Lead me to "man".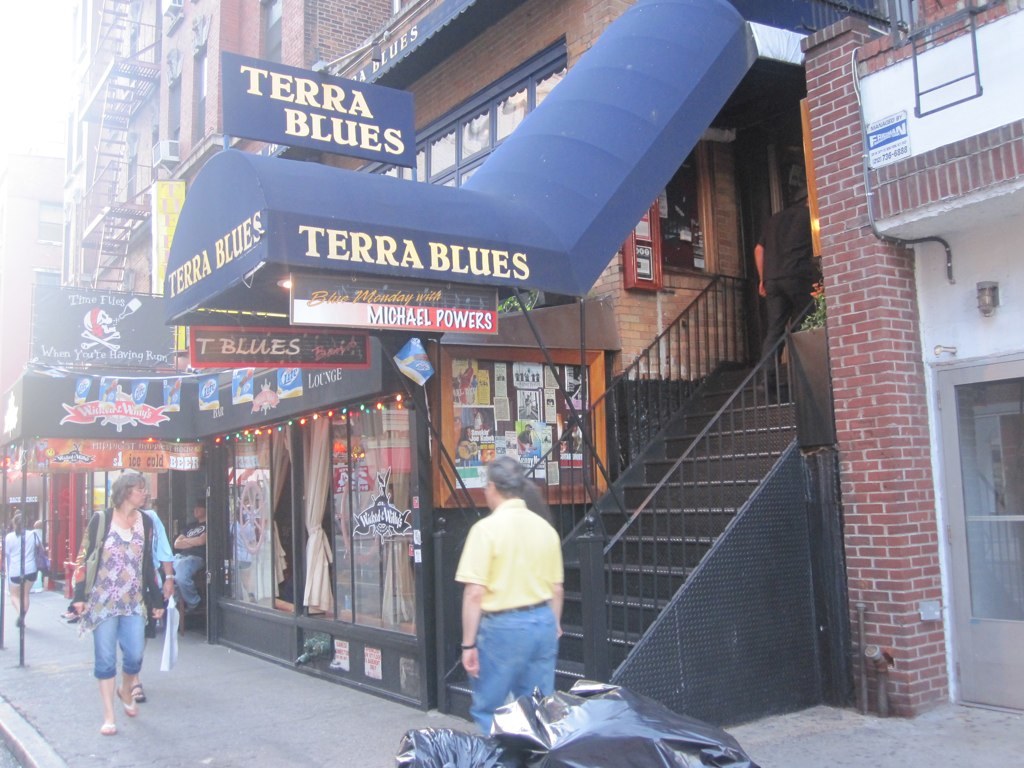
Lead to bbox=(452, 484, 578, 736).
